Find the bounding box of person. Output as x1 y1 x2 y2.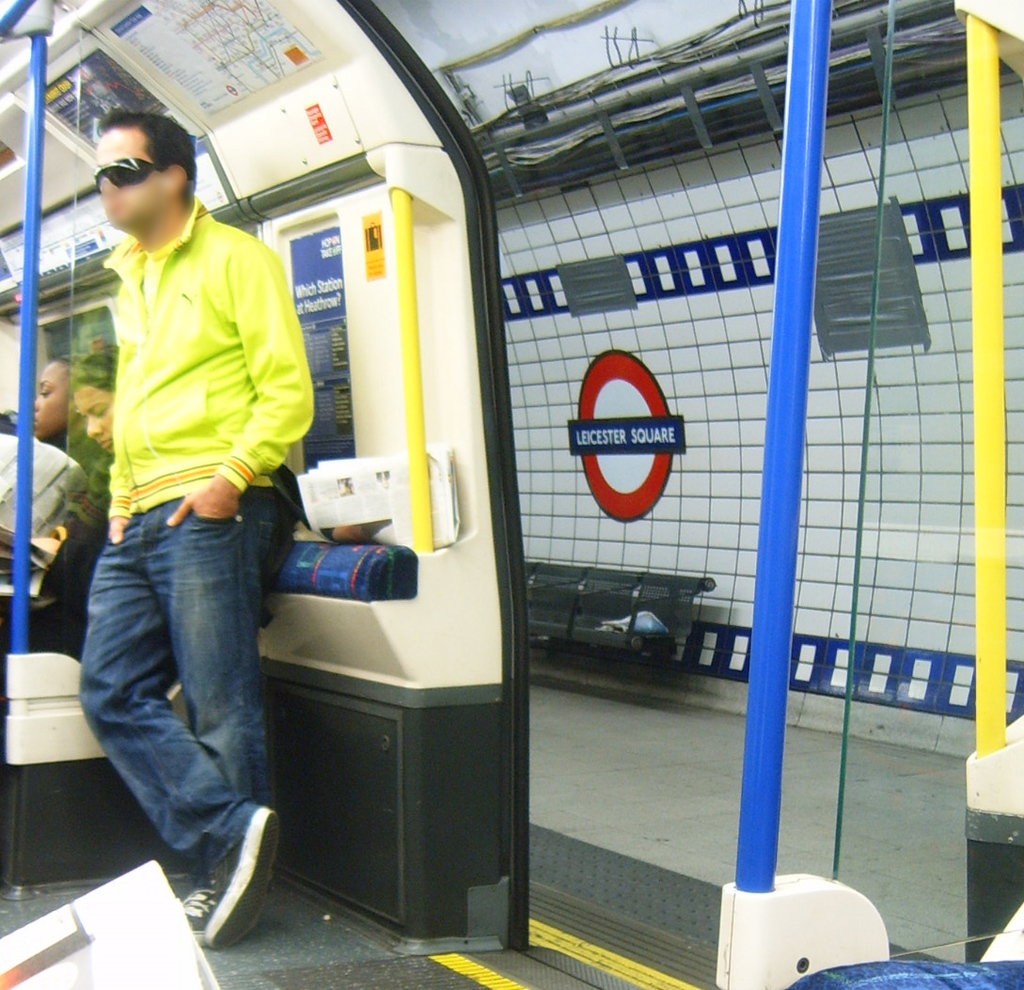
70 97 323 966.
